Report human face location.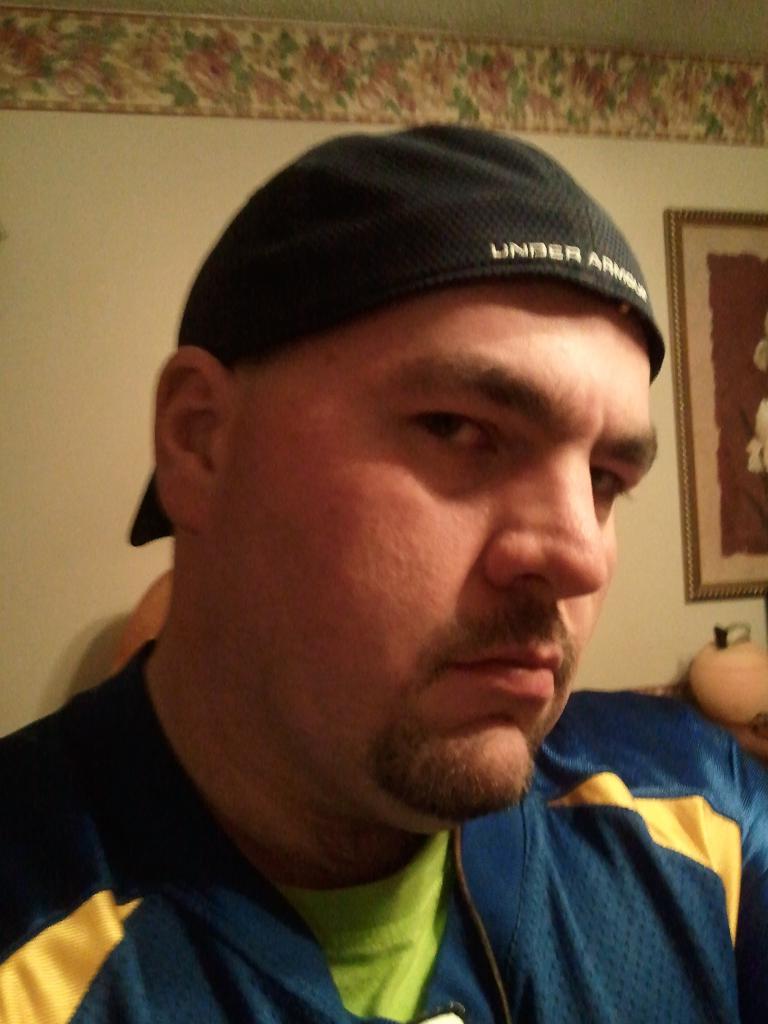
Report: detection(207, 273, 655, 834).
